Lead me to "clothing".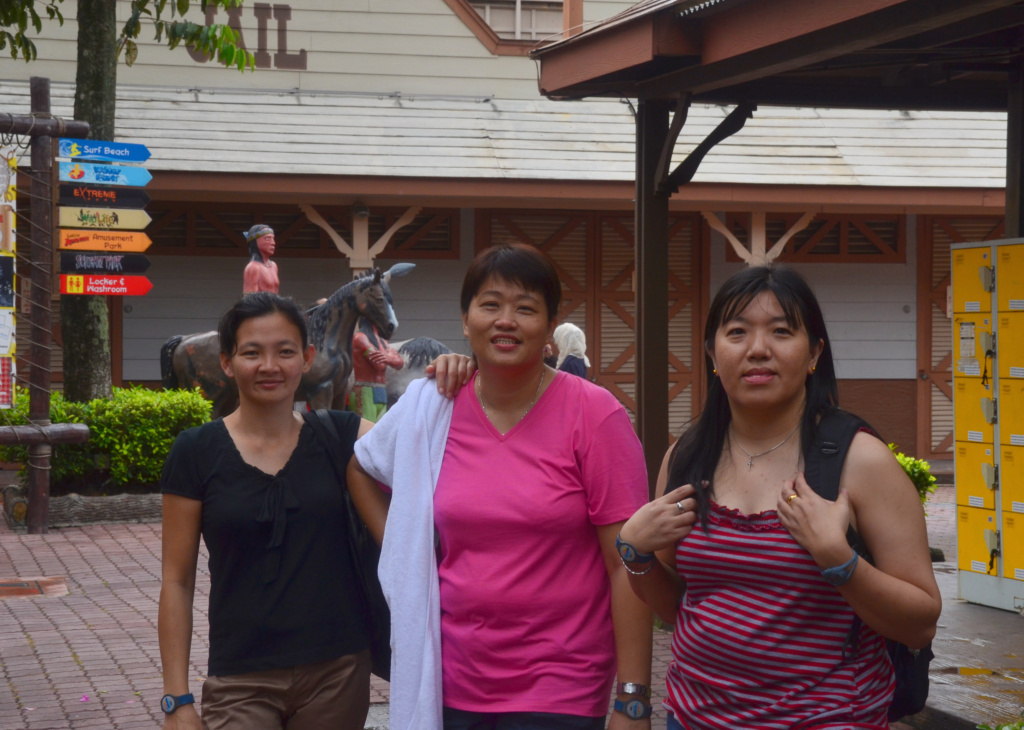
Lead to l=352, t=329, r=400, b=430.
